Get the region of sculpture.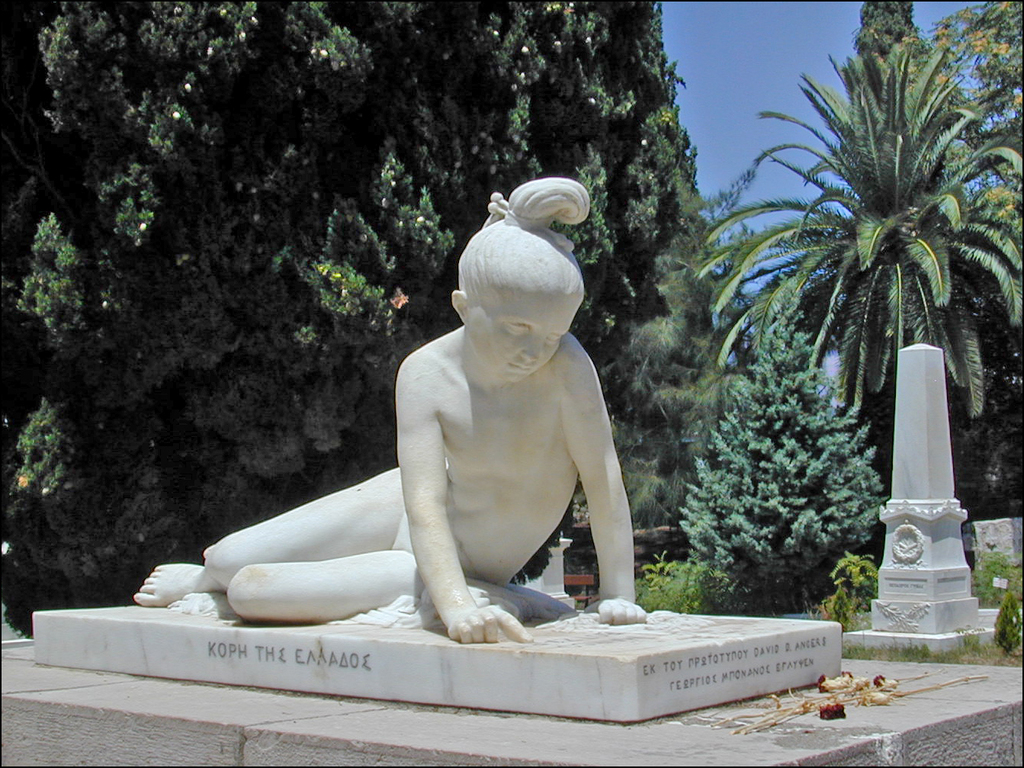
153:202:665:666.
